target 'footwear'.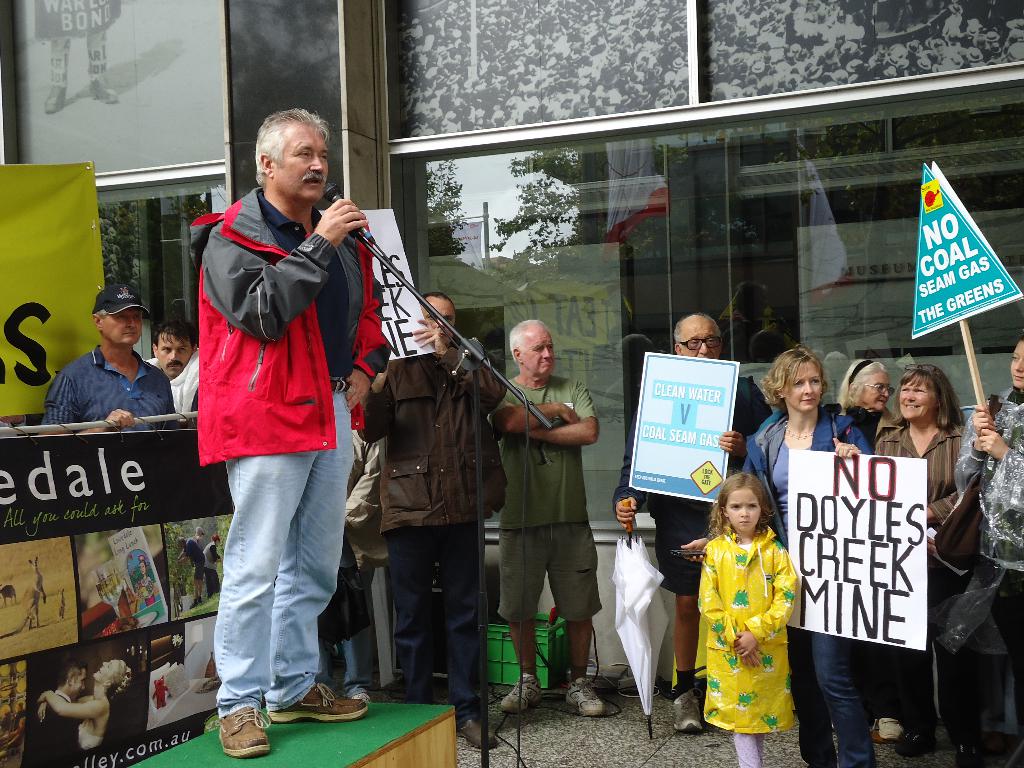
Target region: [669,685,705,733].
